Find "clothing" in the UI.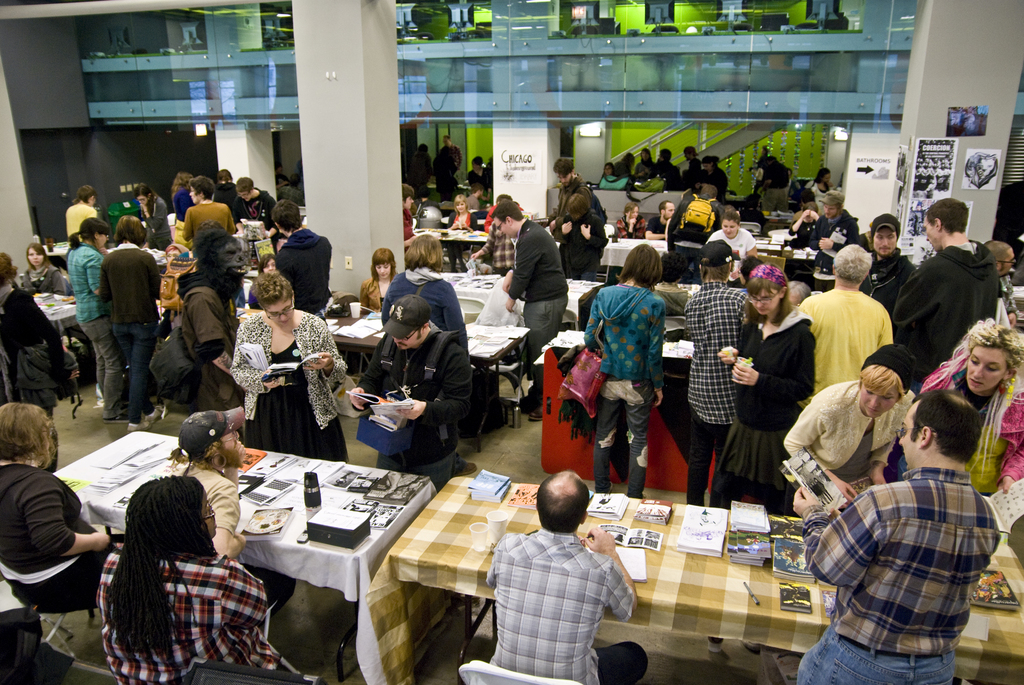
UI element at l=557, t=221, r=607, b=276.
